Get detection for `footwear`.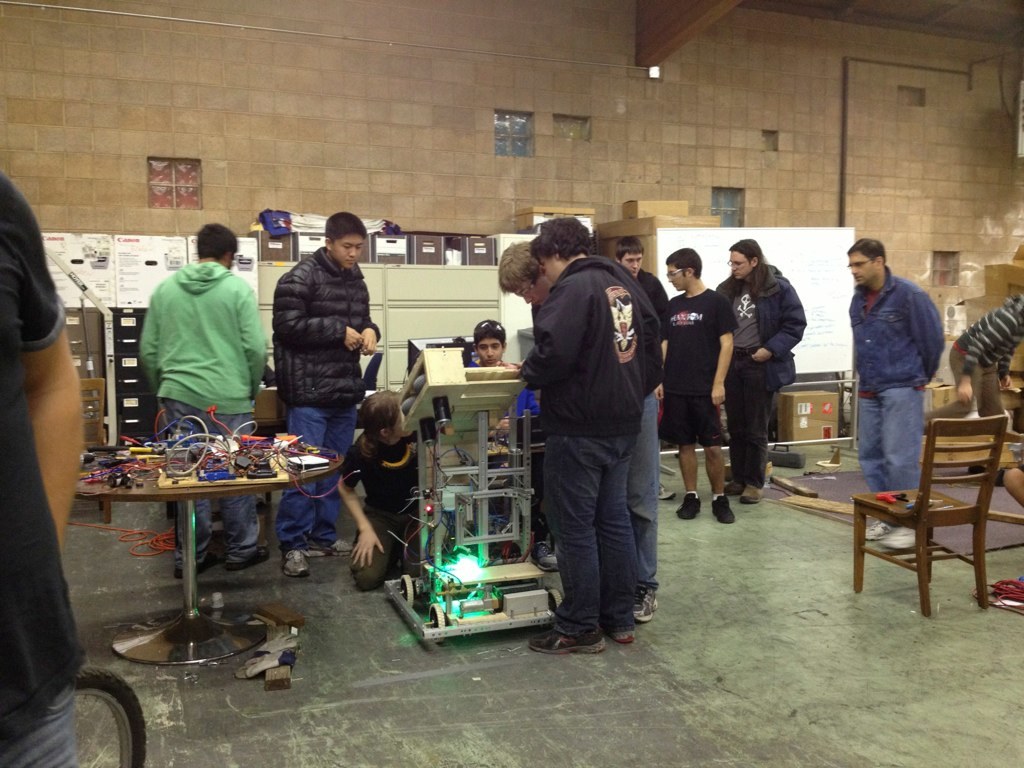
Detection: 281,550,306,576.
